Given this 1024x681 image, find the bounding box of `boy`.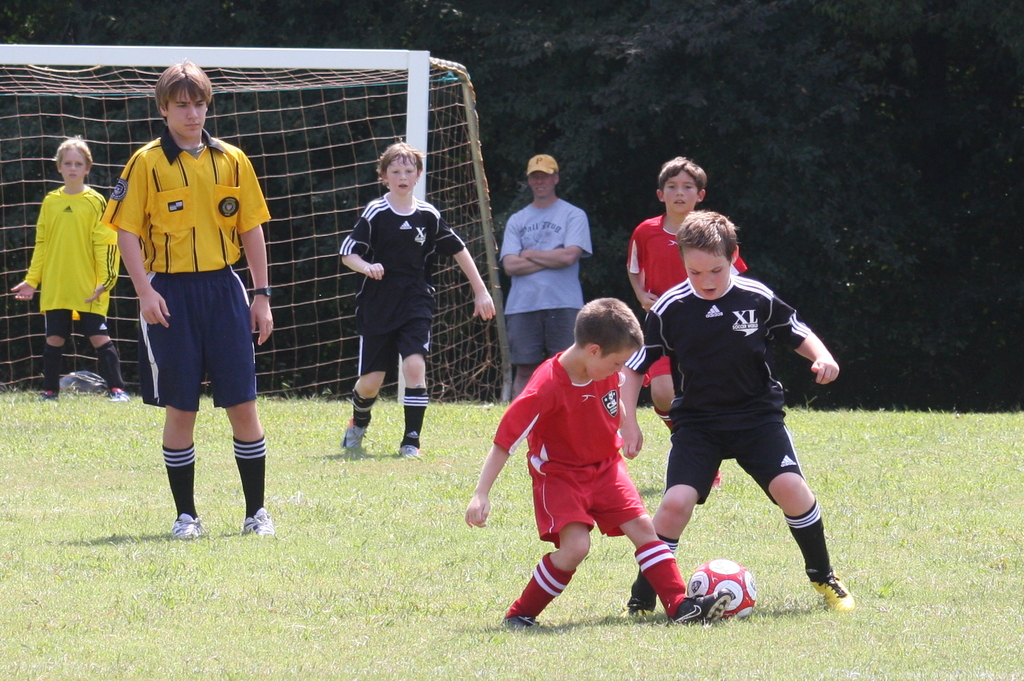
x1=628 y1=155 x2=749 y2=488.
